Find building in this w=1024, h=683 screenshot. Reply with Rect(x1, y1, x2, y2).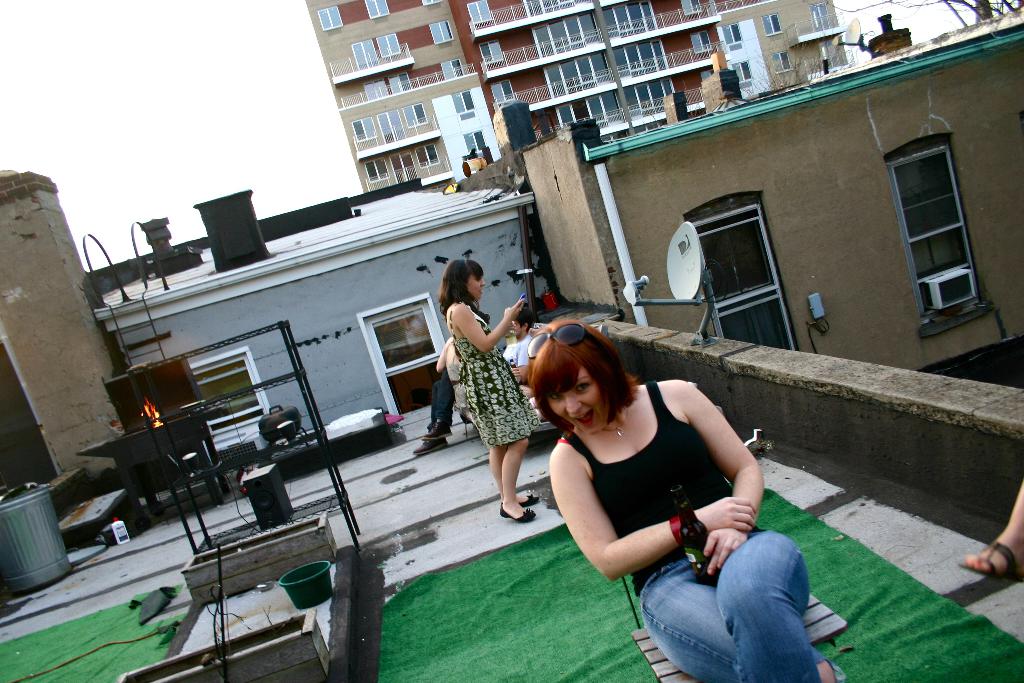
Rect(0, 25, 1023, 682).
